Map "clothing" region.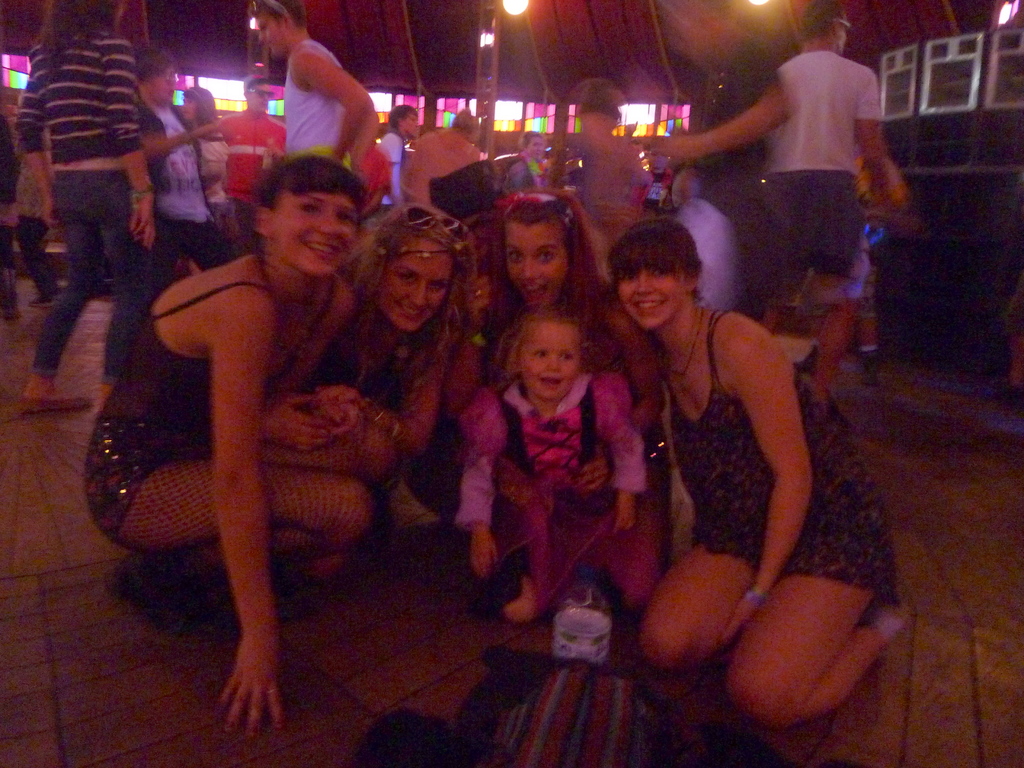
Mapped to {"x1": 508, "y1": 147, "x2": 559, "y2": 192}.
